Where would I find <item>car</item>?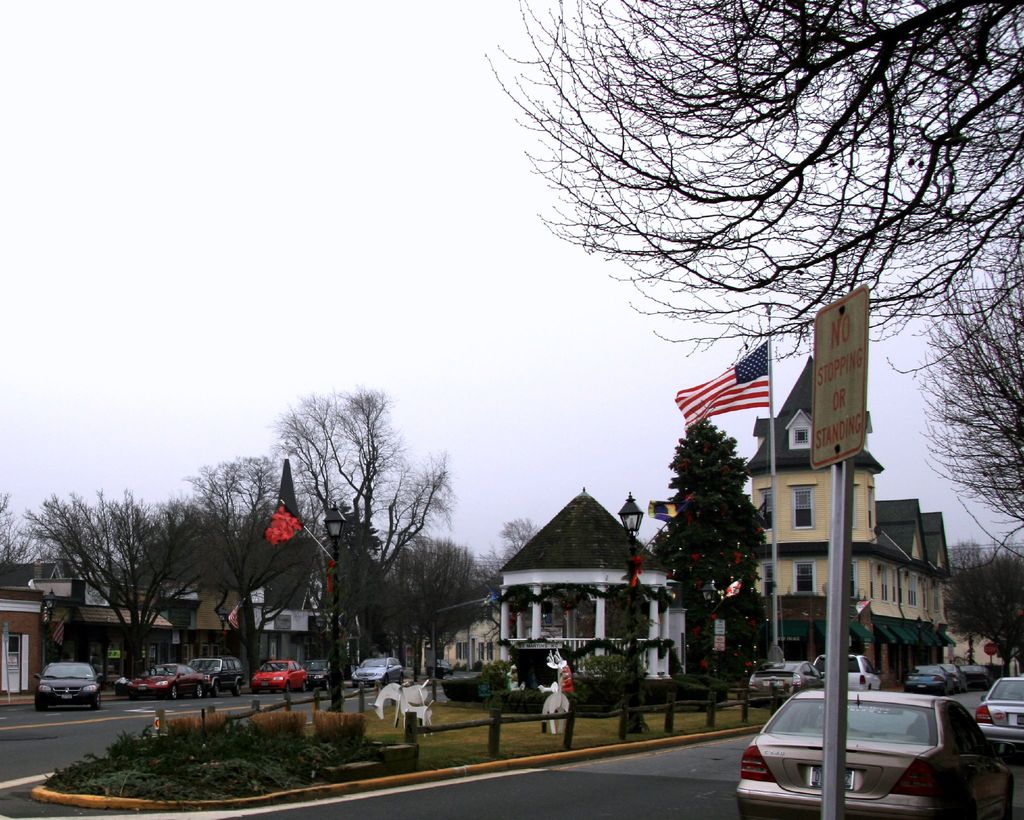
At {"left": 813, "top": 652, "right": 881, "bottom": 691}.
